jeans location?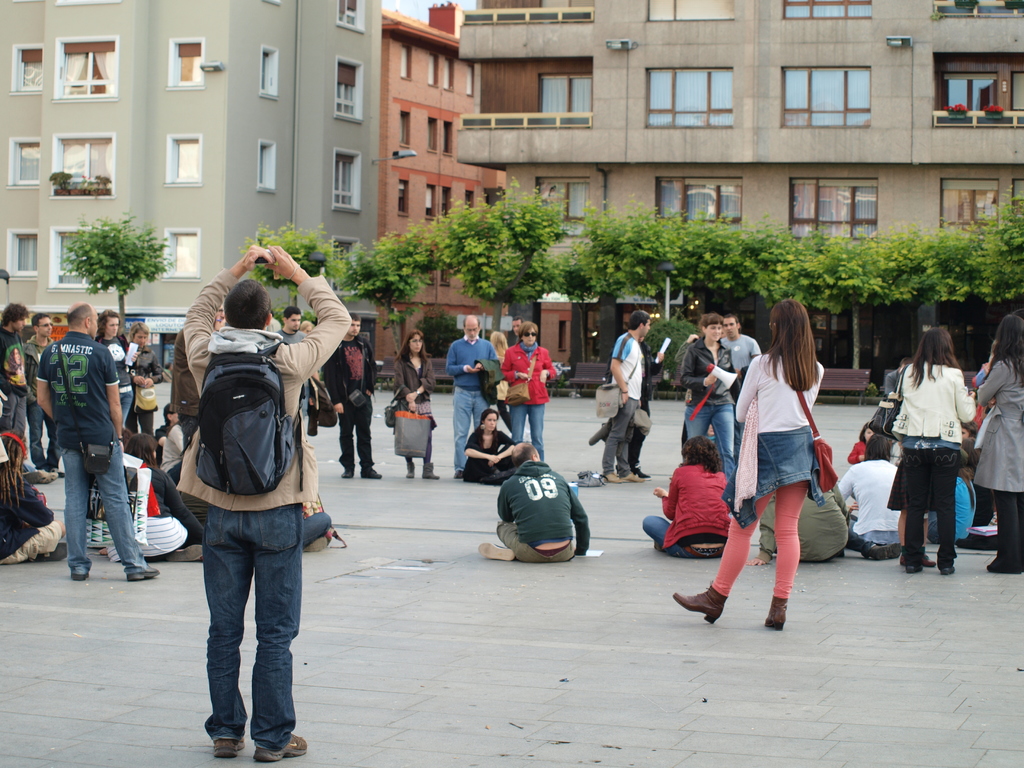
Rect(58, 447, 145, 577)
